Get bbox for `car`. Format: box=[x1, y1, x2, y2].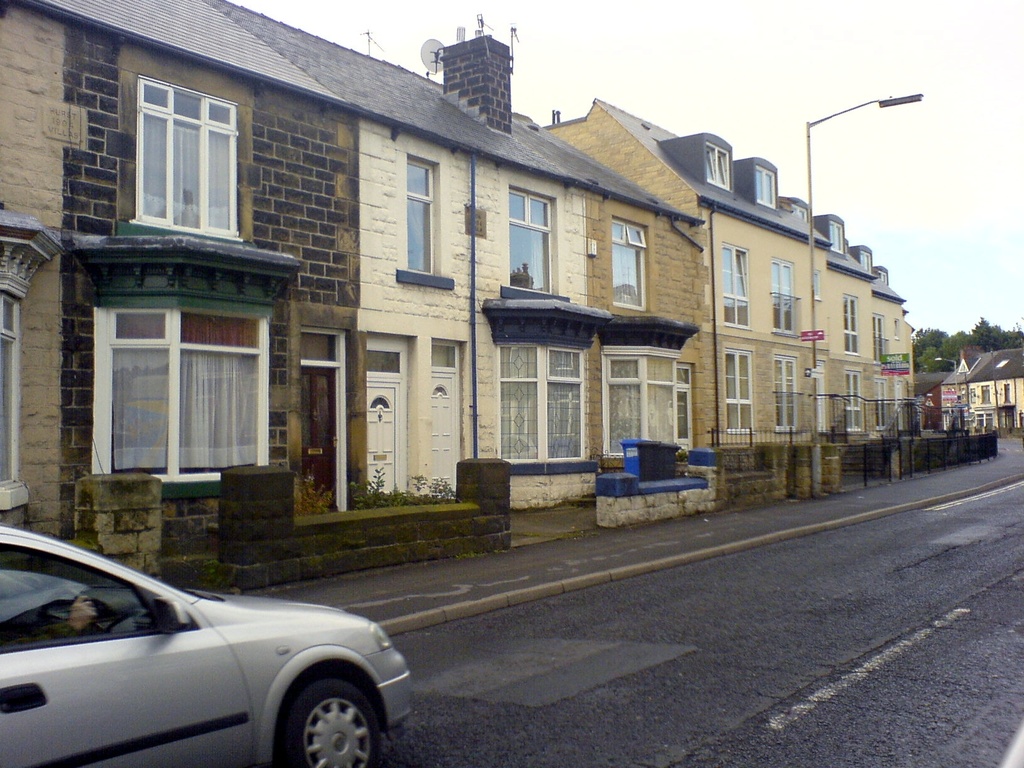
box=[6, 522, 406, 756].
